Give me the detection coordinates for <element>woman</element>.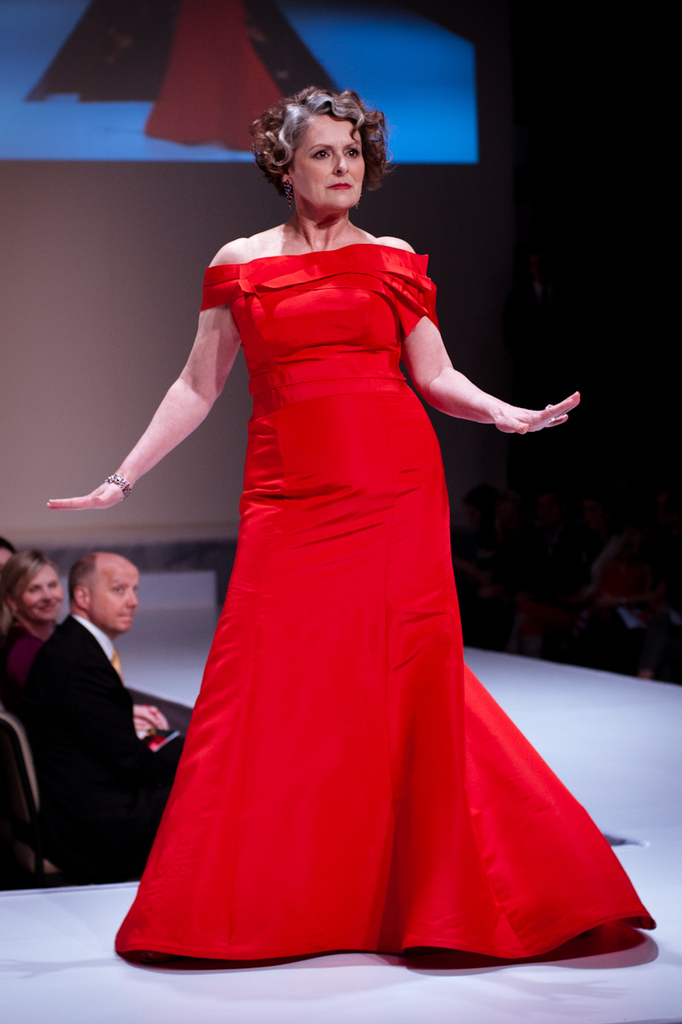
[left=0, top=539, right=180, bottom=744].
